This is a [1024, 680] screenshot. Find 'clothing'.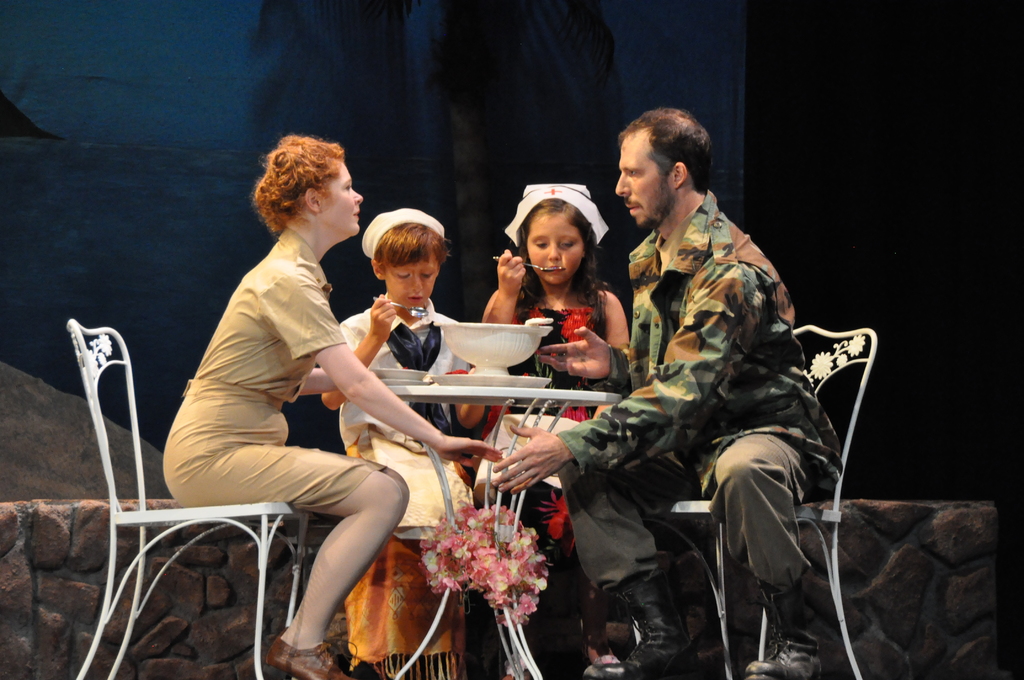
Bounding box: Rect(479, 303, 595, 567).
